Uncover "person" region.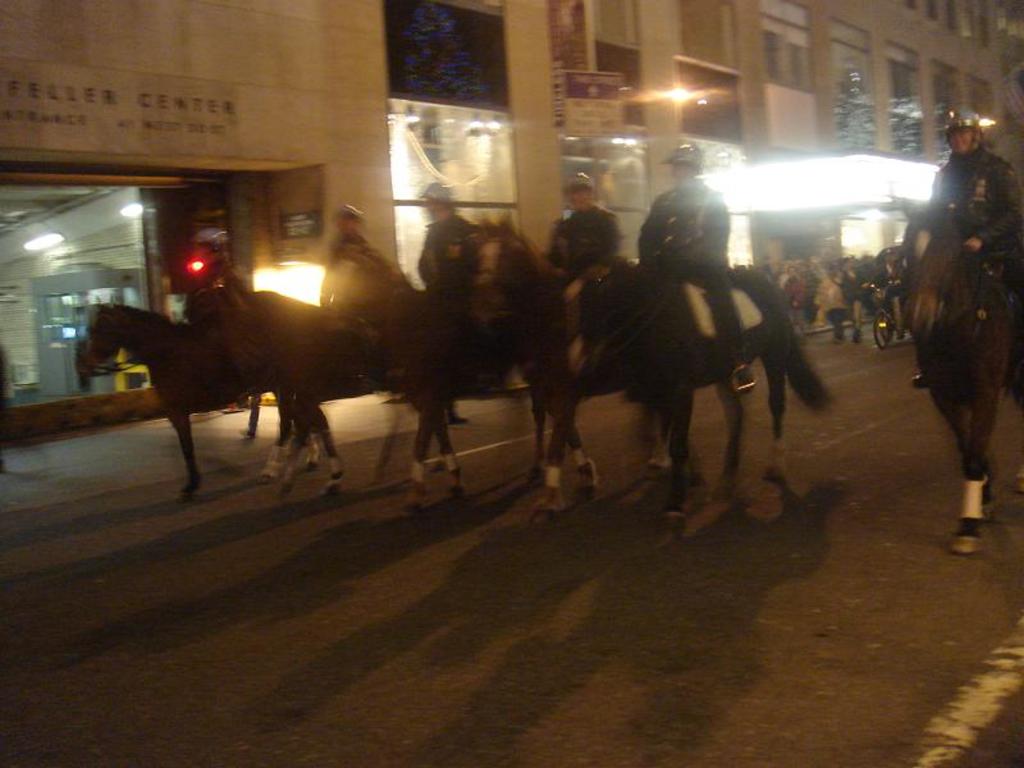
Uncovered: 316:204:396:323.
